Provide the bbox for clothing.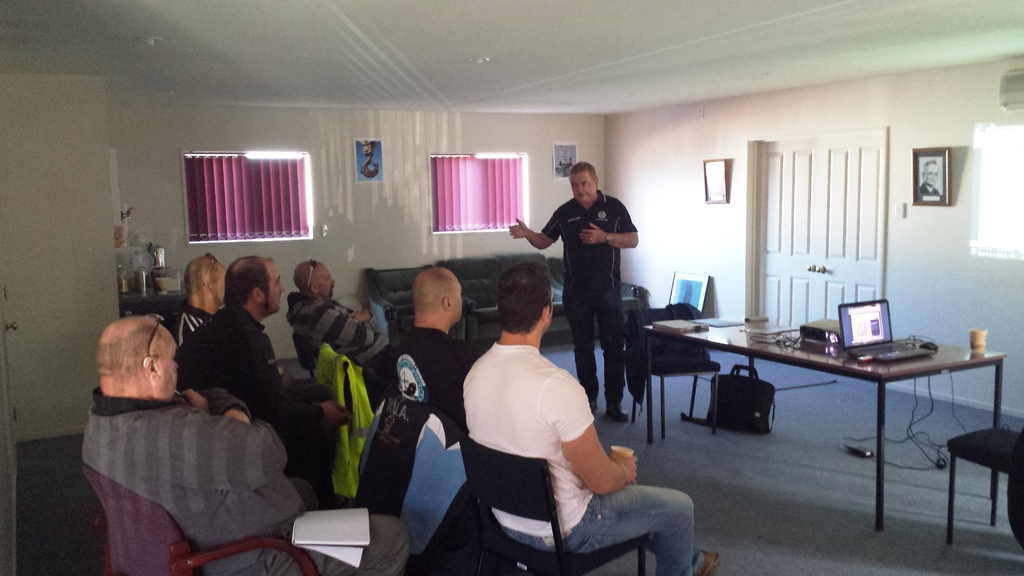
382 322 463 449.
